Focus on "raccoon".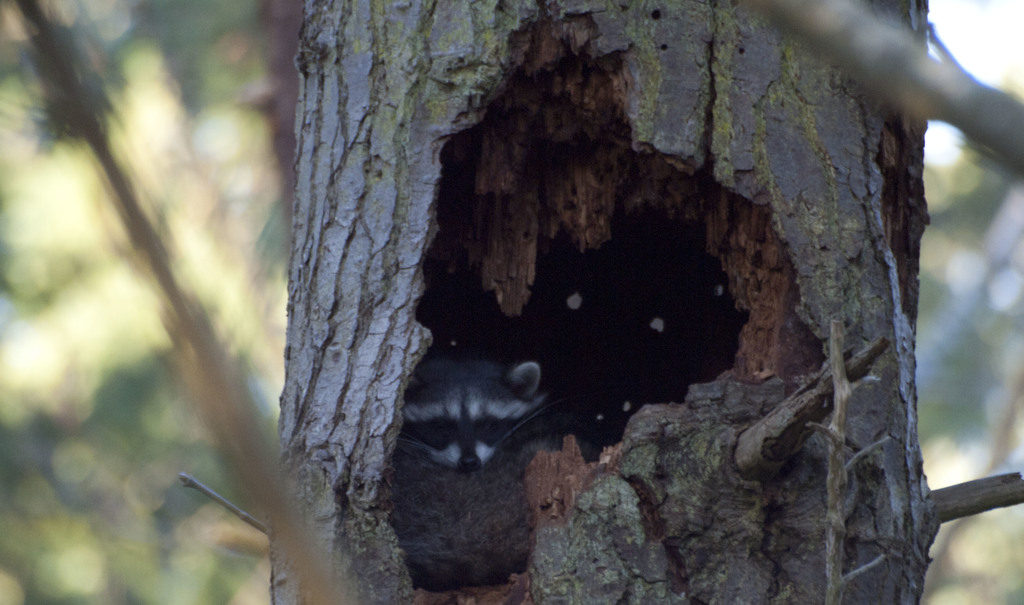
Focused at 388:358:599:584.
